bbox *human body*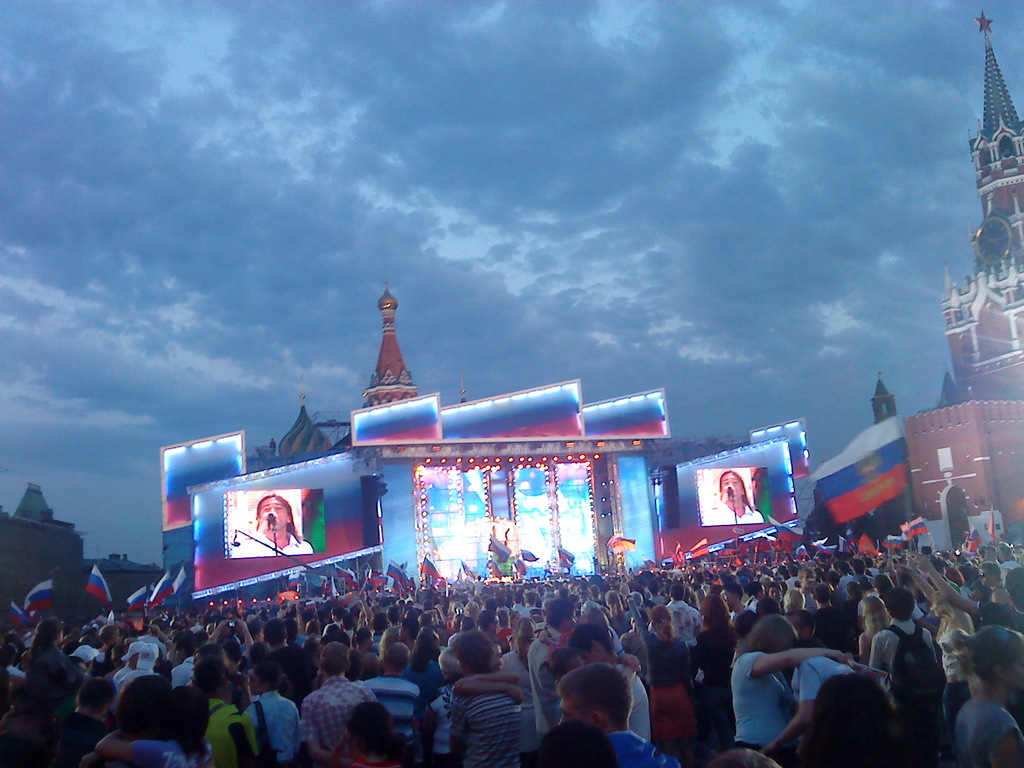
box=[111, 637, 144, 692]
